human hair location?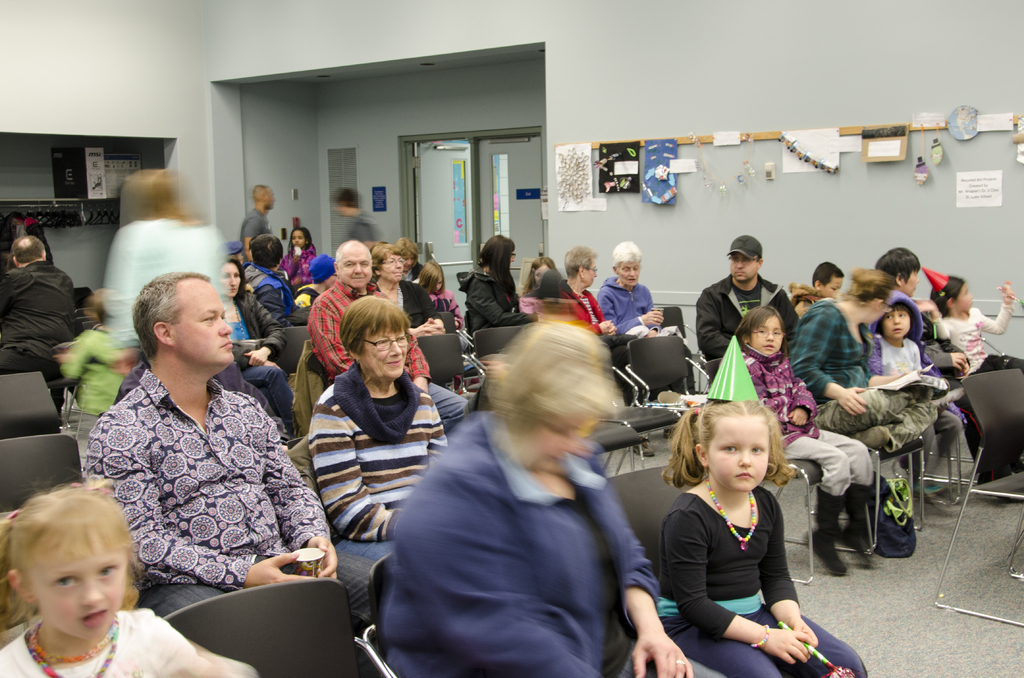
bbox=[293, 218, 312, 250]
